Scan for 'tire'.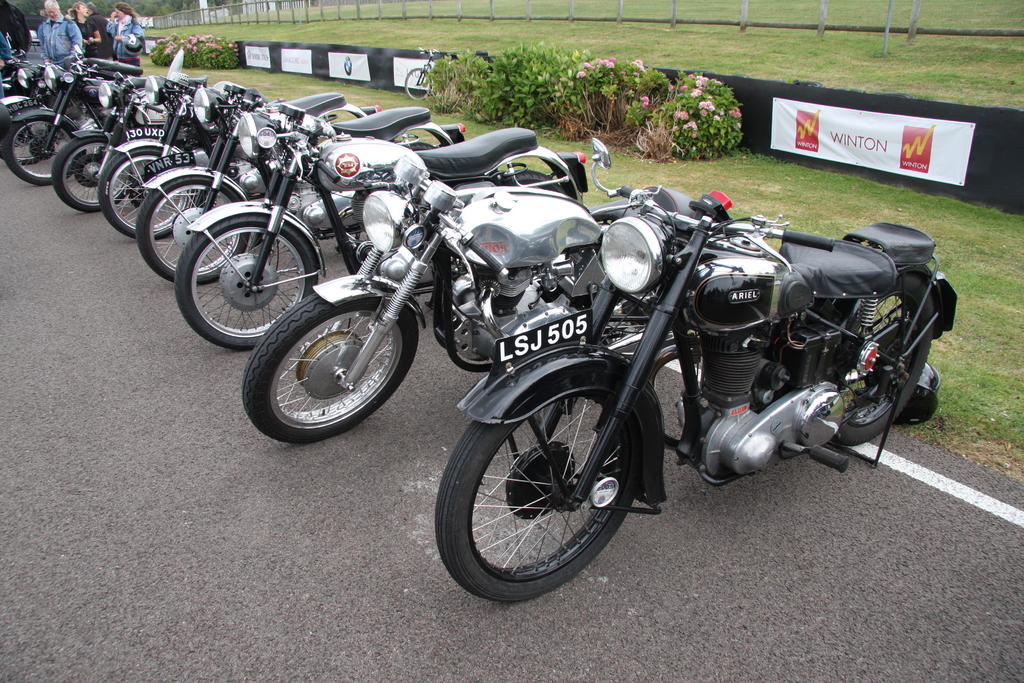
Scan result: box(600, 291, 696, 345).
